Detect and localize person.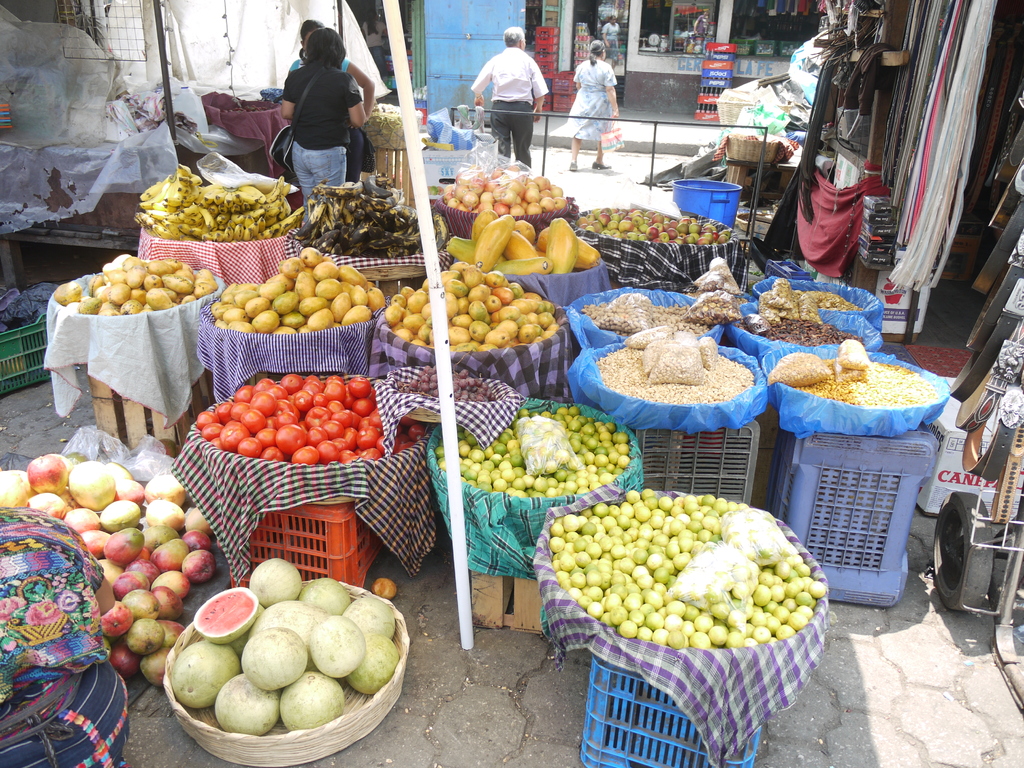
Localized at select_region(280, 28, 362, 228).
